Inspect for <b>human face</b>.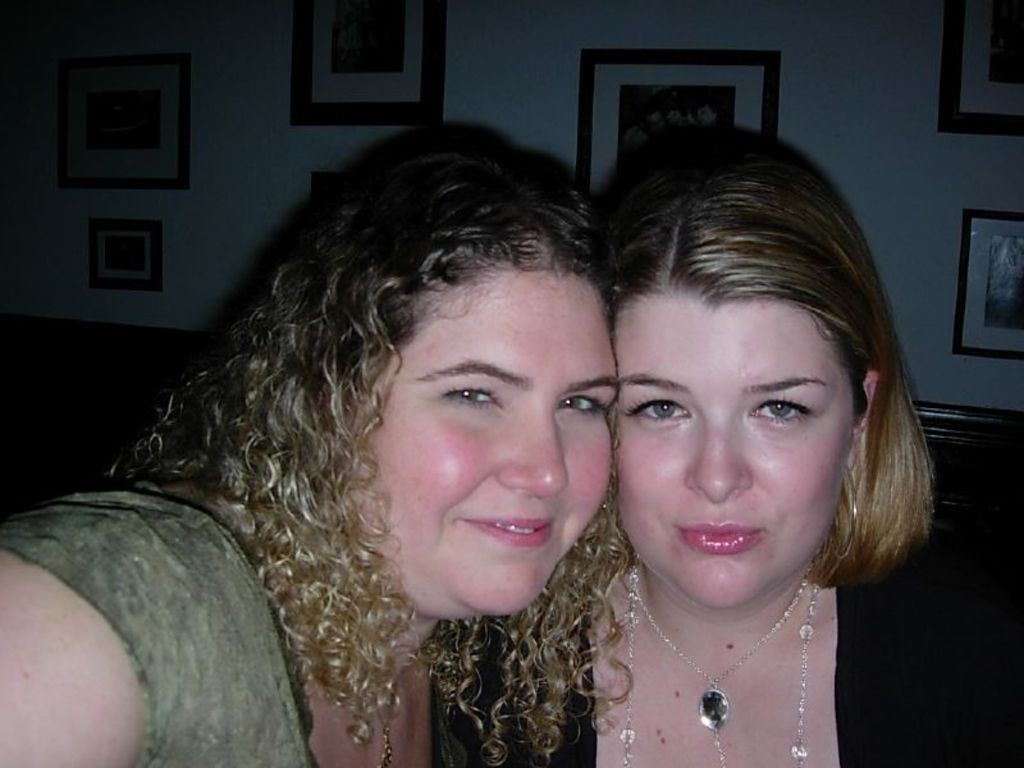
Inspection: detection(353, 270, 612, 620).
